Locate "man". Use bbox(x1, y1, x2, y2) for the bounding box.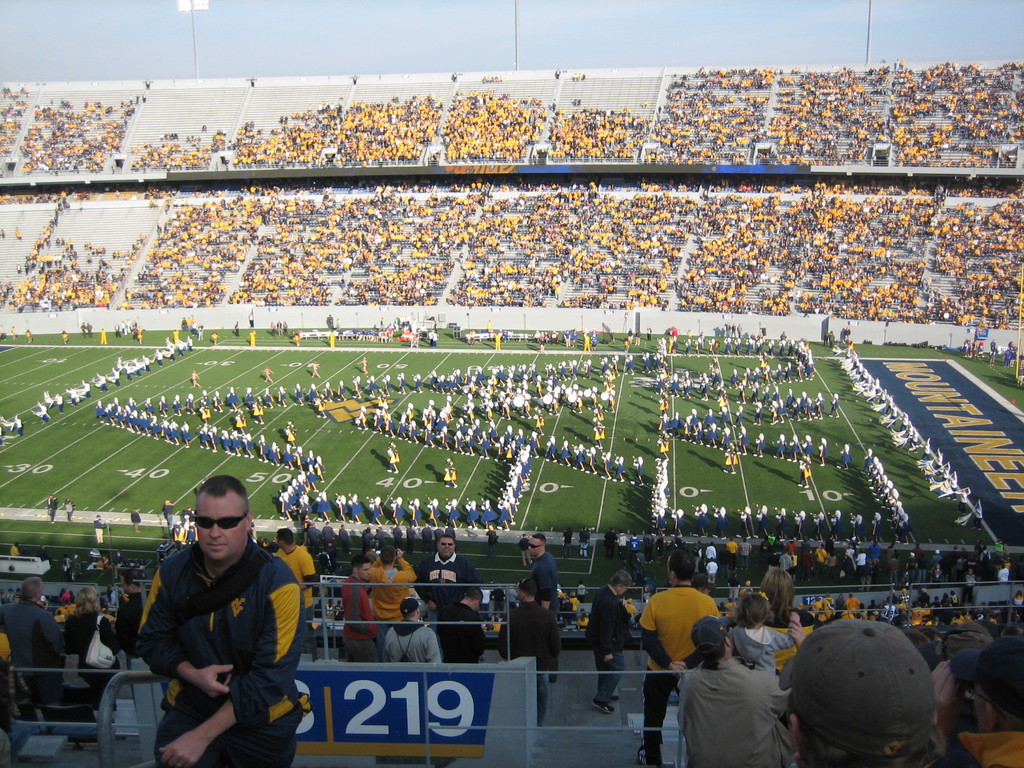
bbox(578, 583, 587, 605).
